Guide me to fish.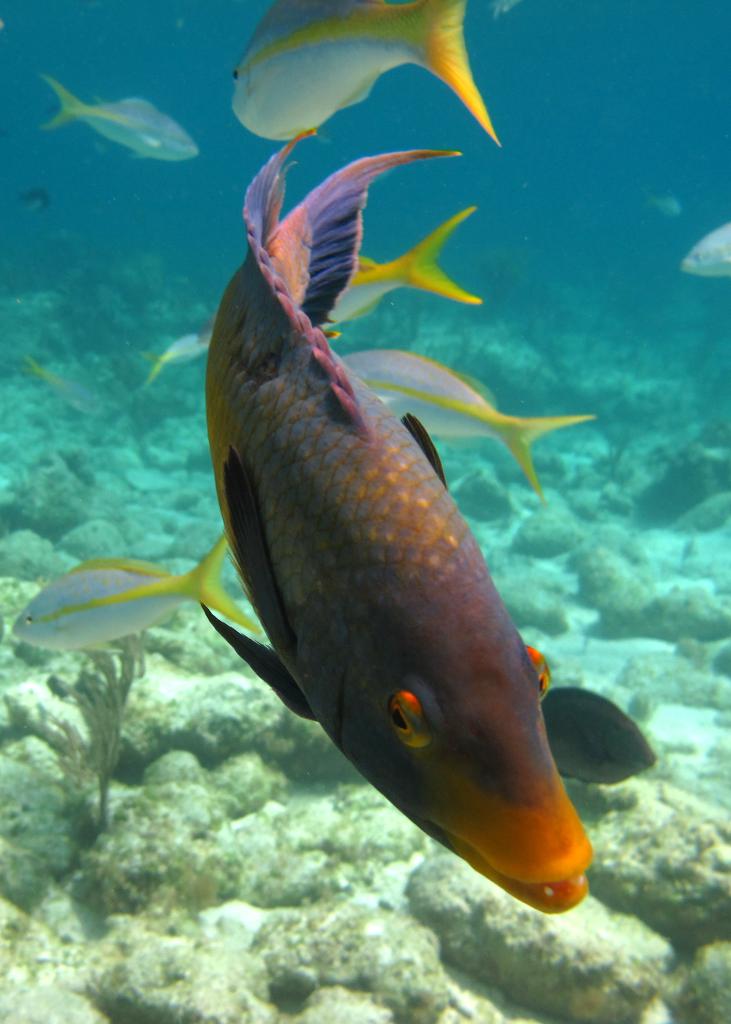
Guidance: [x1=326, y1=209, x2=482, y2=331].
